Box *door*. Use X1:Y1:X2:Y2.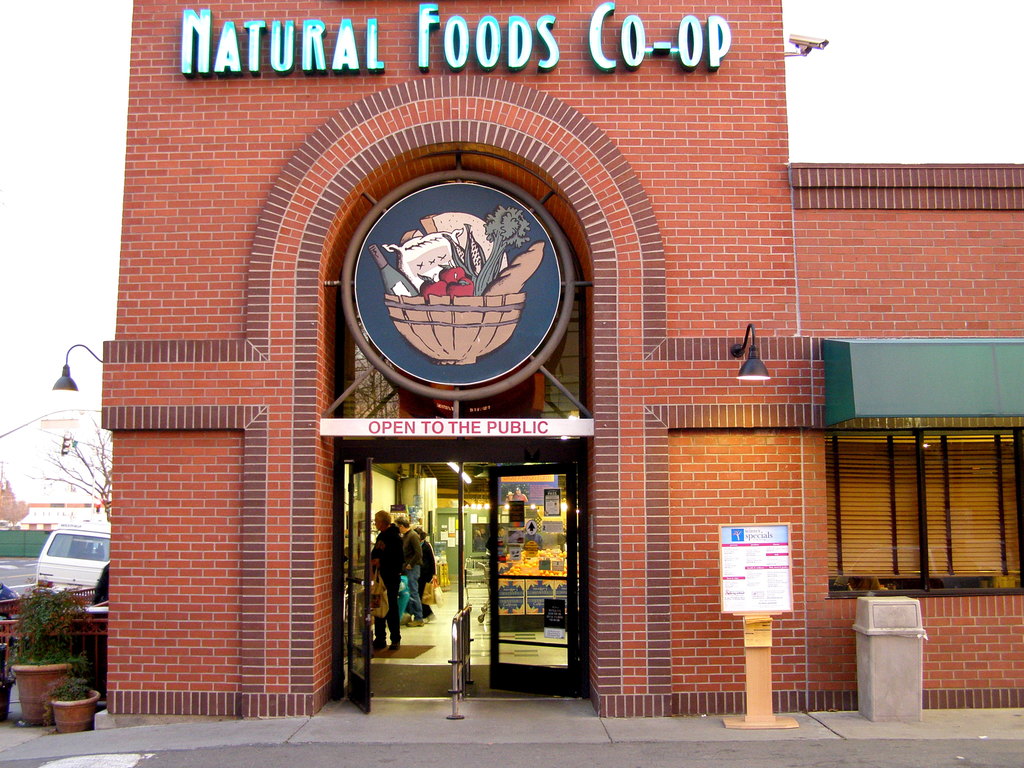
342:456:372:716.
